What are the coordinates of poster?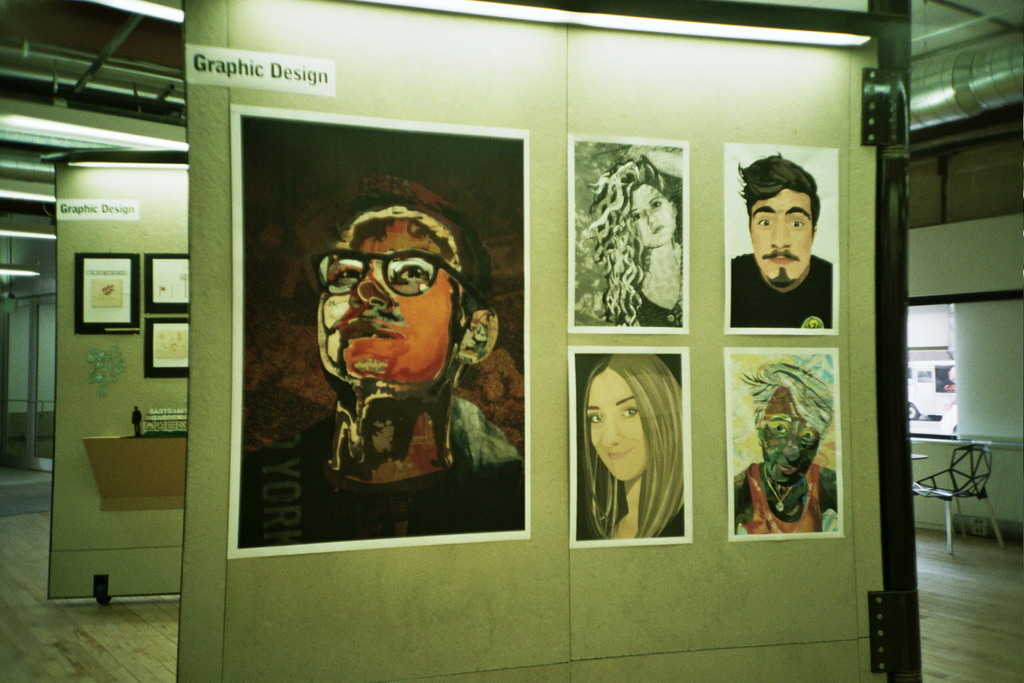
pyautogui.locateOnScreen(83, 257, 133, 323).
